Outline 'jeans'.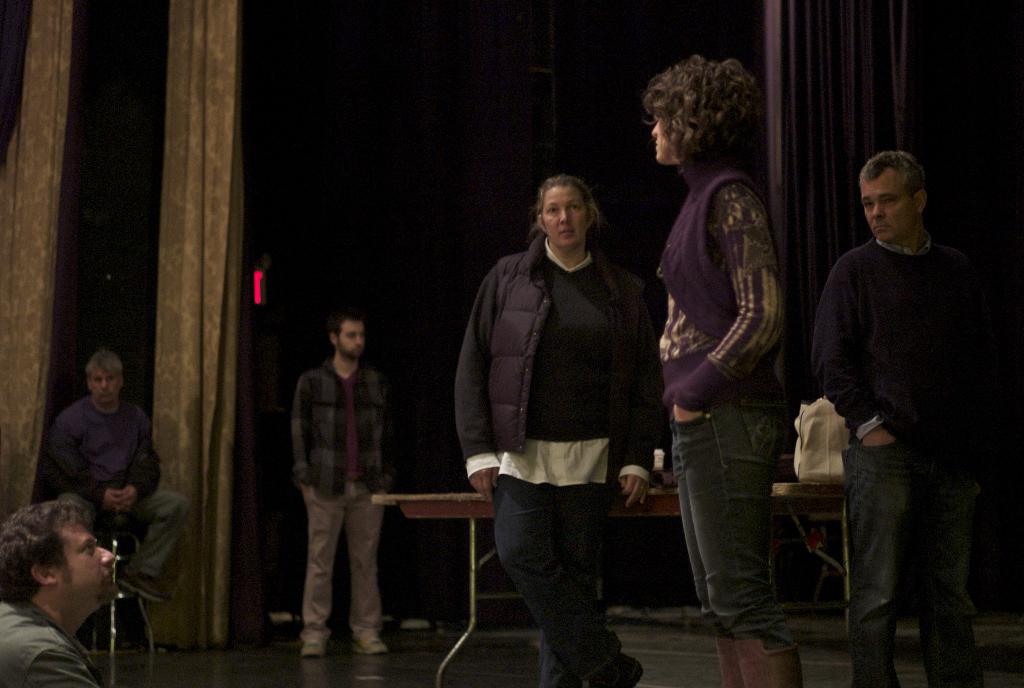
Outline: bbox=(845, 446, 980, 687).
